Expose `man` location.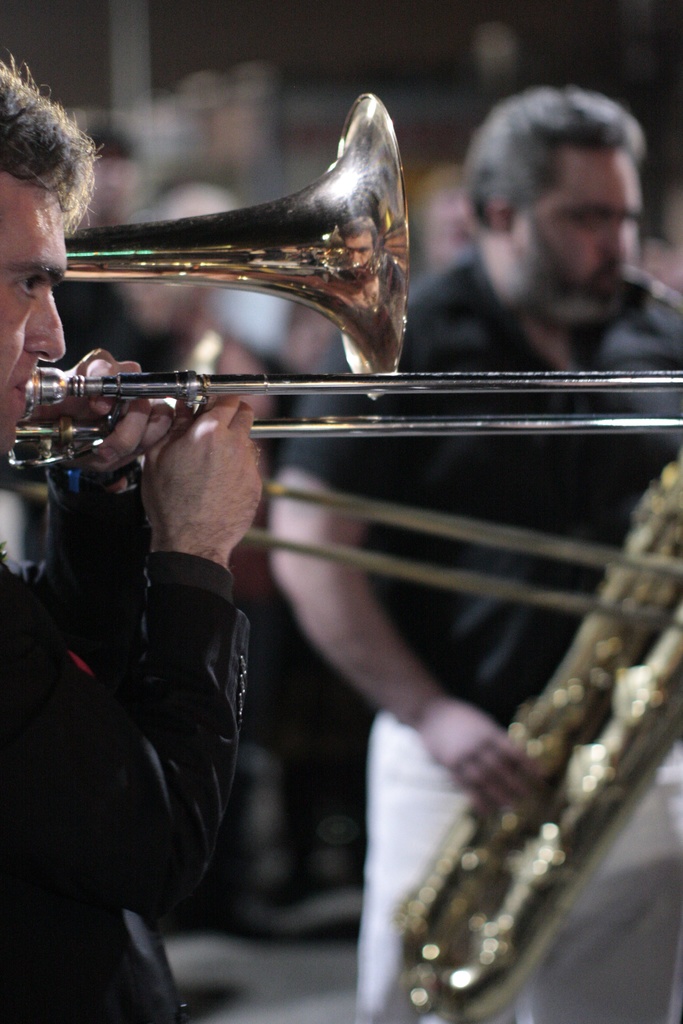
Exposed at BBox(4, 248, 303, 997).
